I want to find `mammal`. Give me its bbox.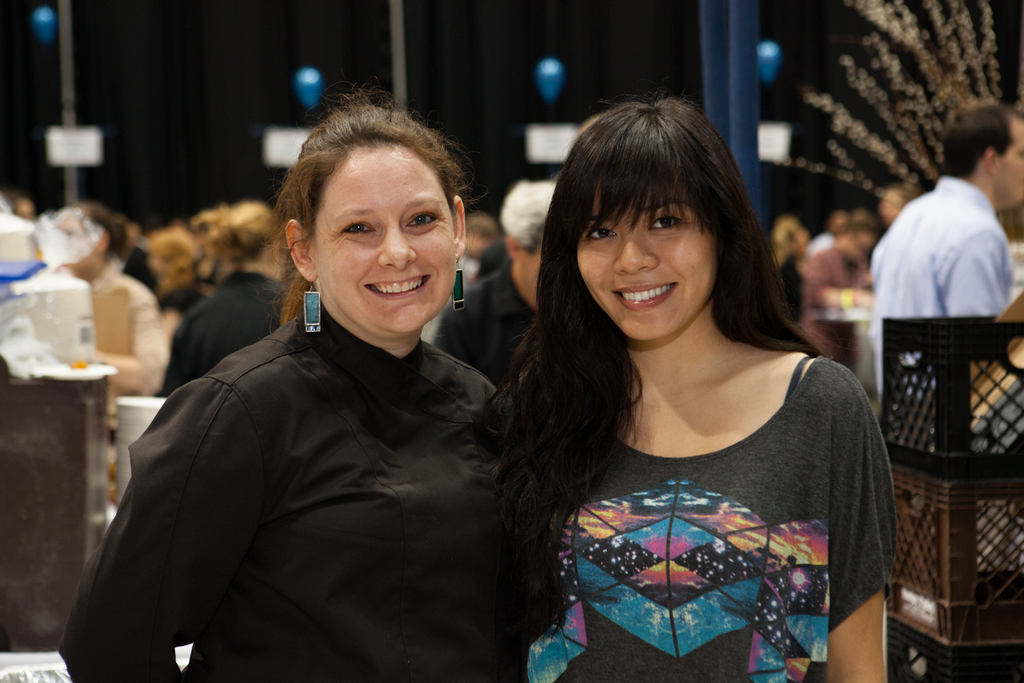
[left=803, top=206, right=874, bottom=309].
